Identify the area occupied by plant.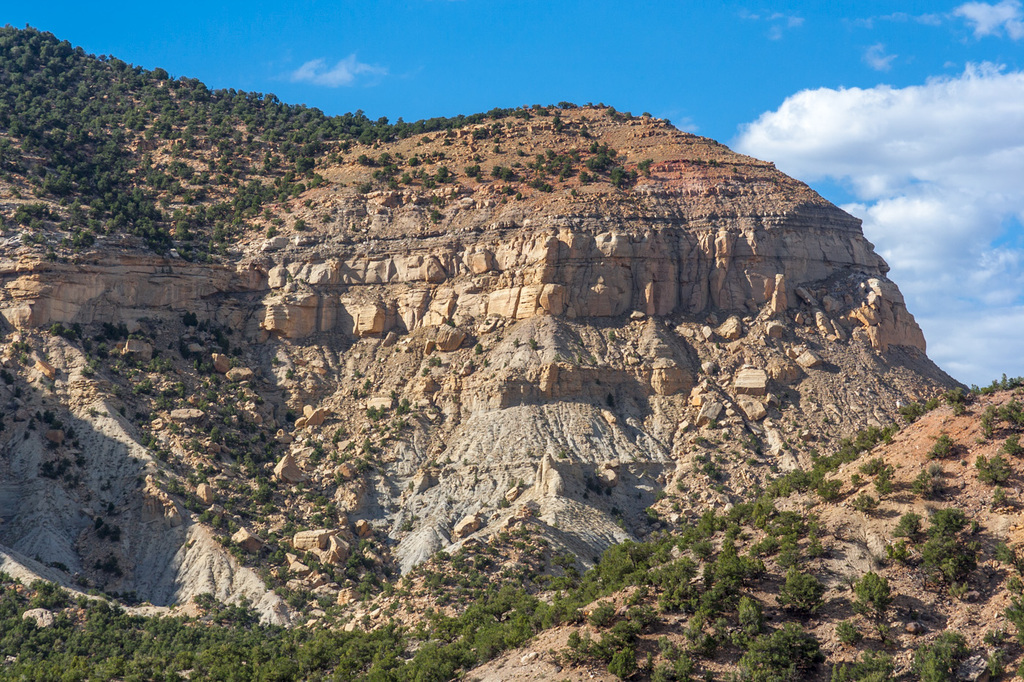
Area: 578/168/601/182.
